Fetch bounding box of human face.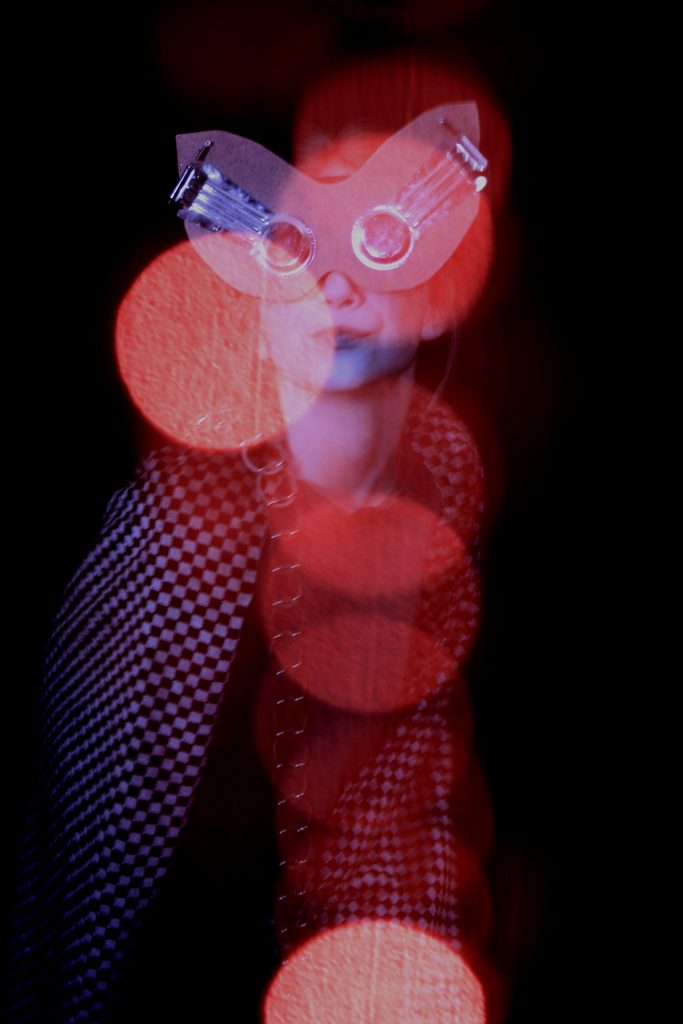
Bbox: rect(246, 174, 426, 395).
